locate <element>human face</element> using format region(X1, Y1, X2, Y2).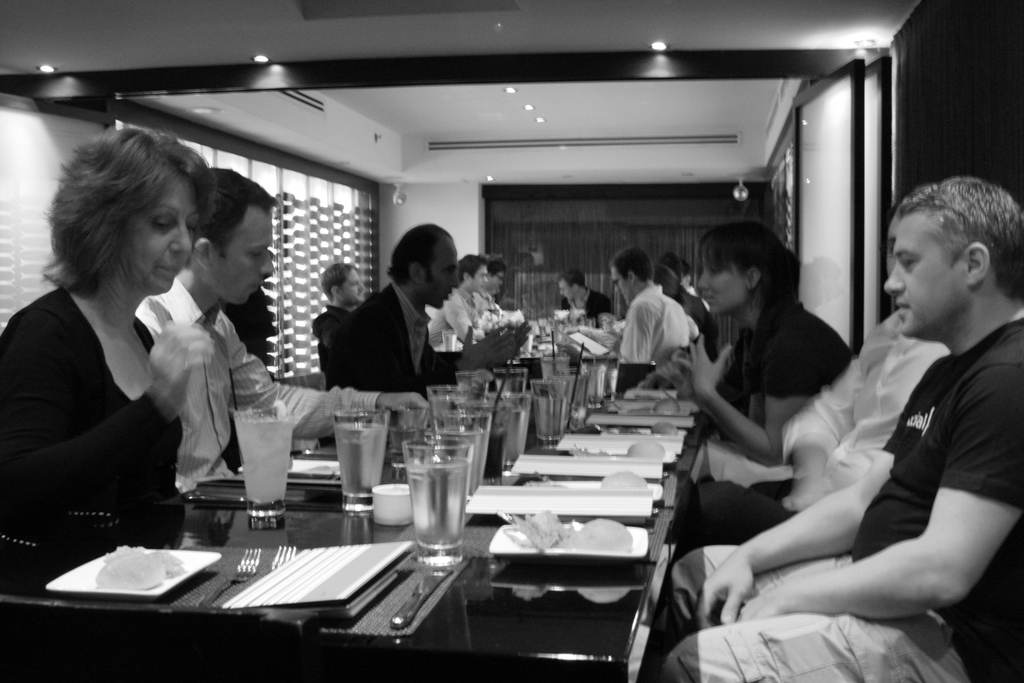
region(207, 207, 275, 307).
